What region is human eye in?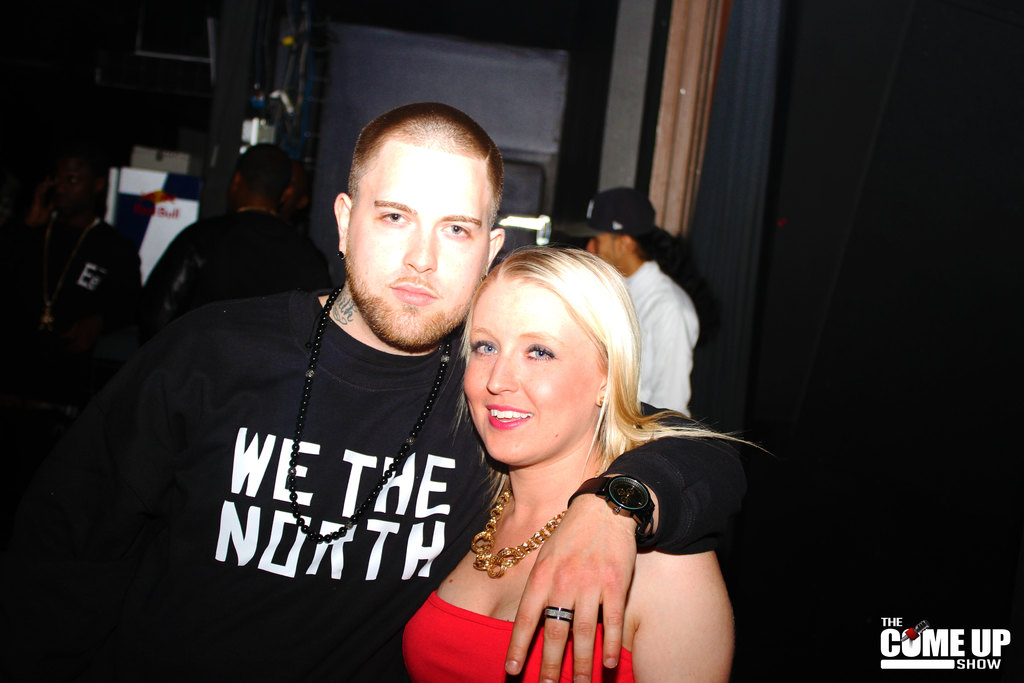
bbox=[436, 217, 476, 245].
